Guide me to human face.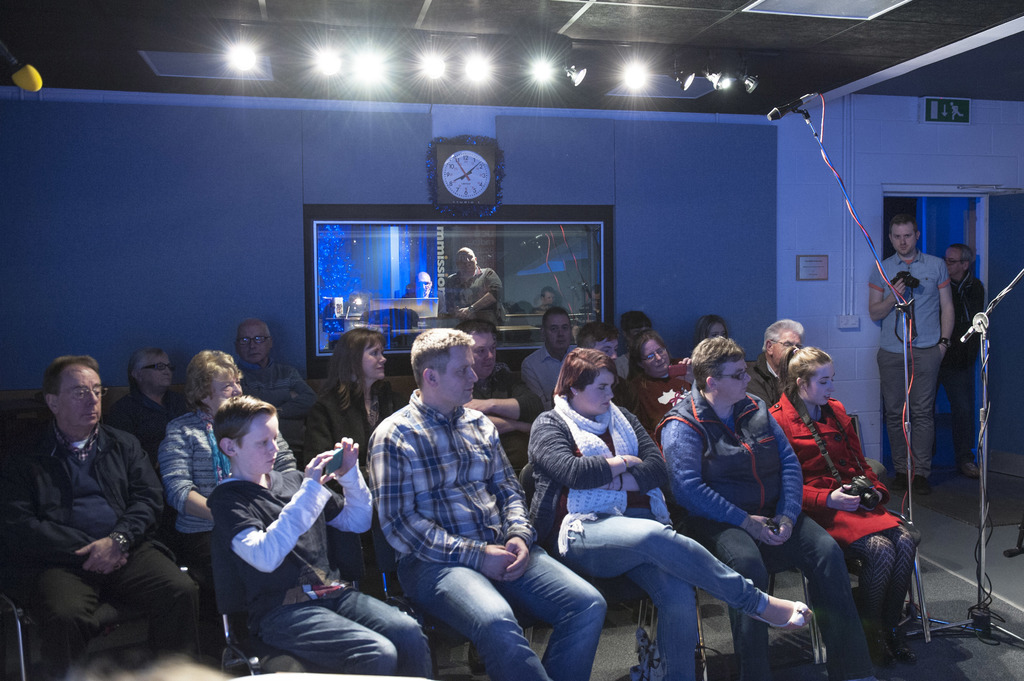
Guidance: left=809, top=364, right=834, bottom=402.
